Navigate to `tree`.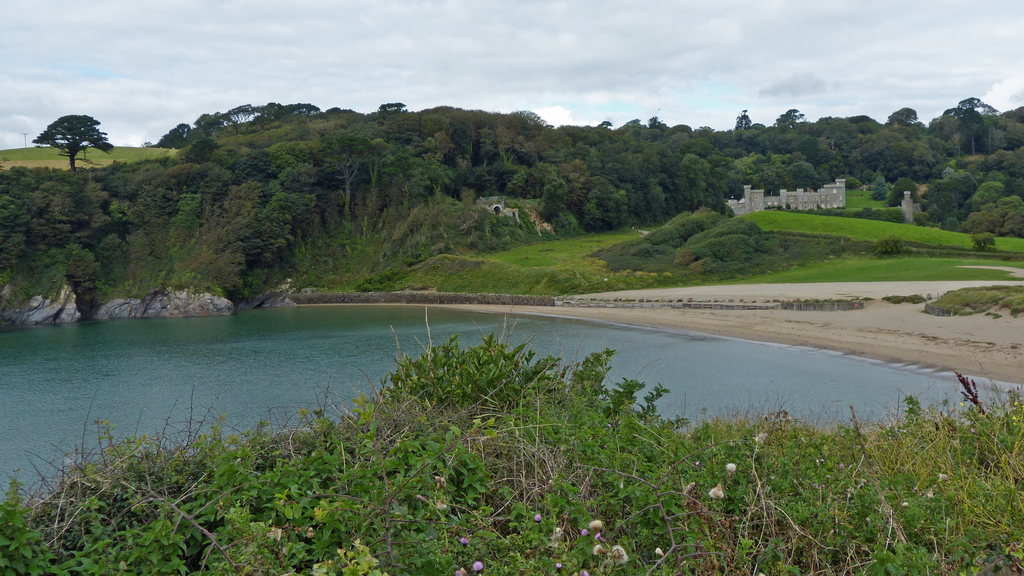
Navigation target: [435,106,476,195].
